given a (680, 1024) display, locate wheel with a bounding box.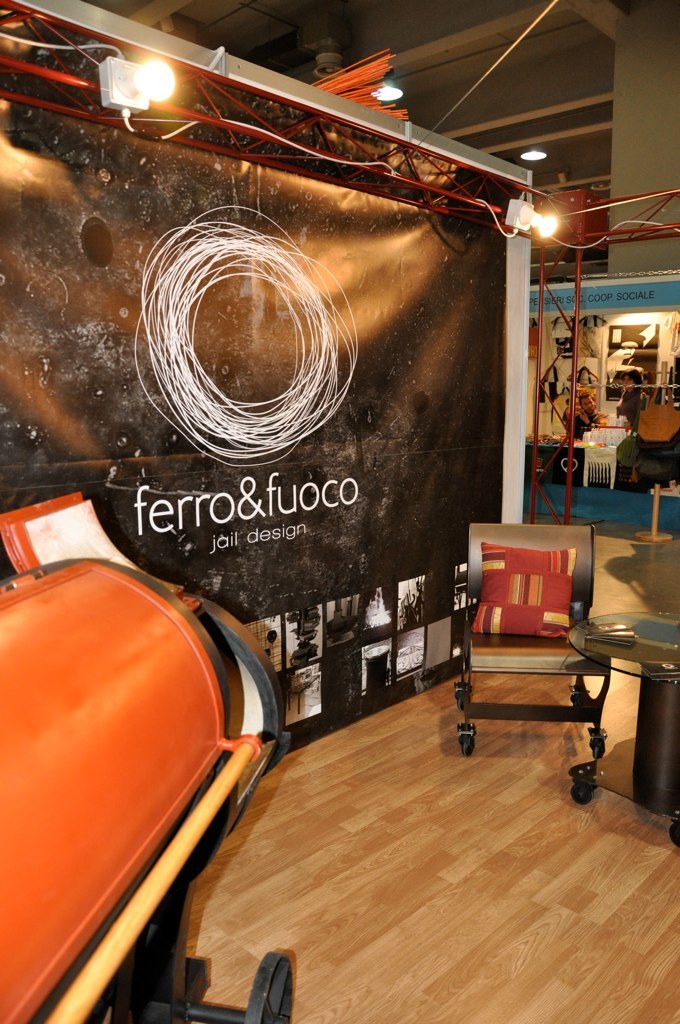
Located: 455, 698, 464, 712.
